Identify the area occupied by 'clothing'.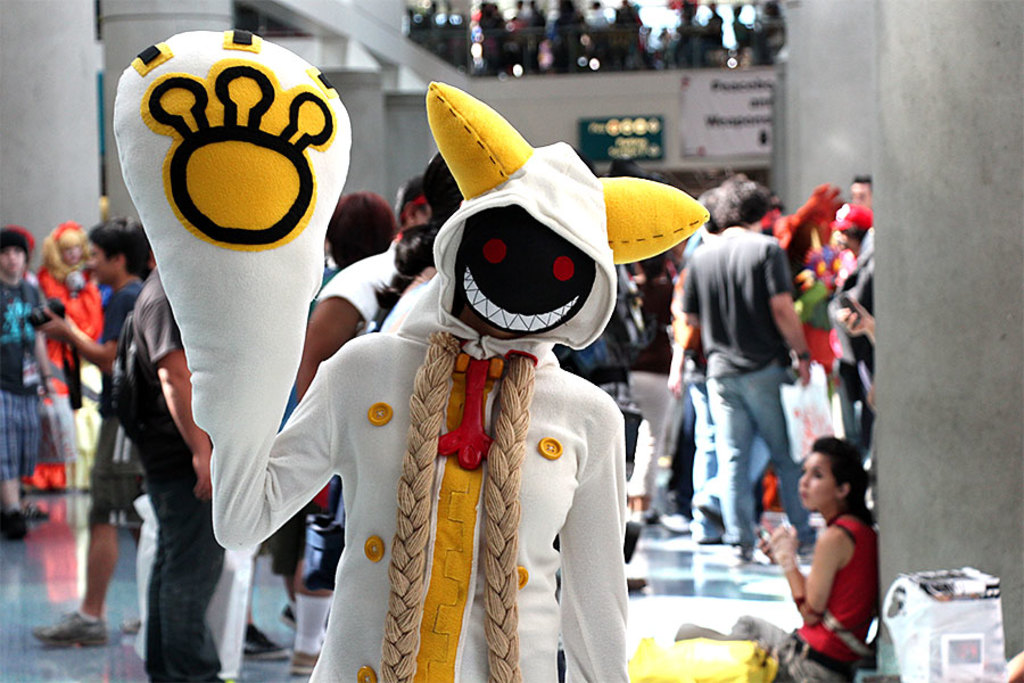
Area: [835,256,875,411].
